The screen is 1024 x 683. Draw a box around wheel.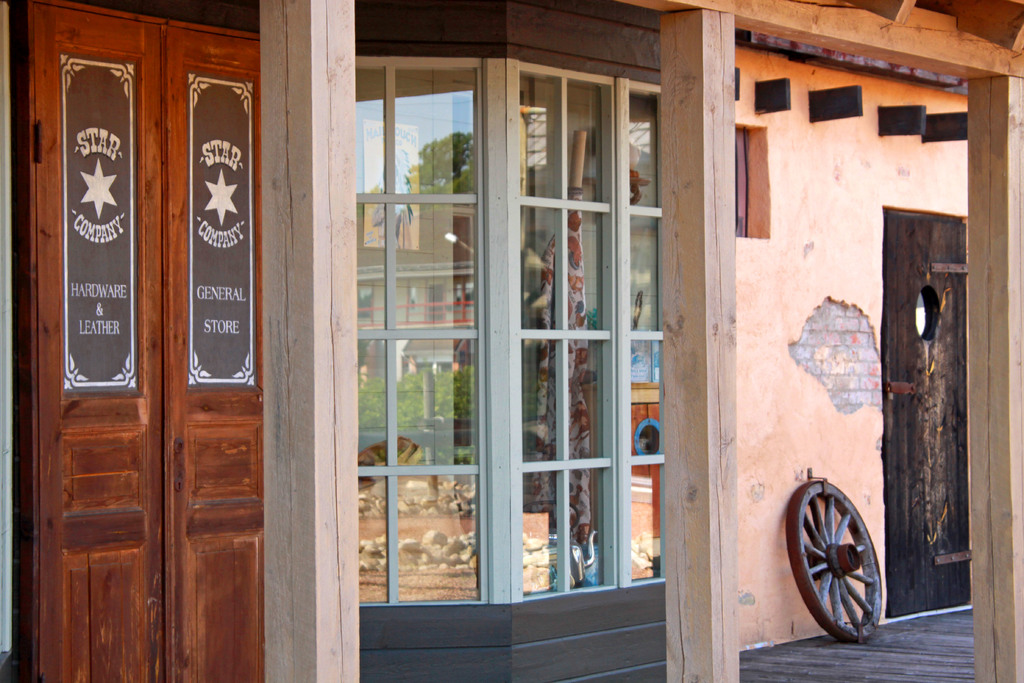
locate(787, 476, 890, 642).
